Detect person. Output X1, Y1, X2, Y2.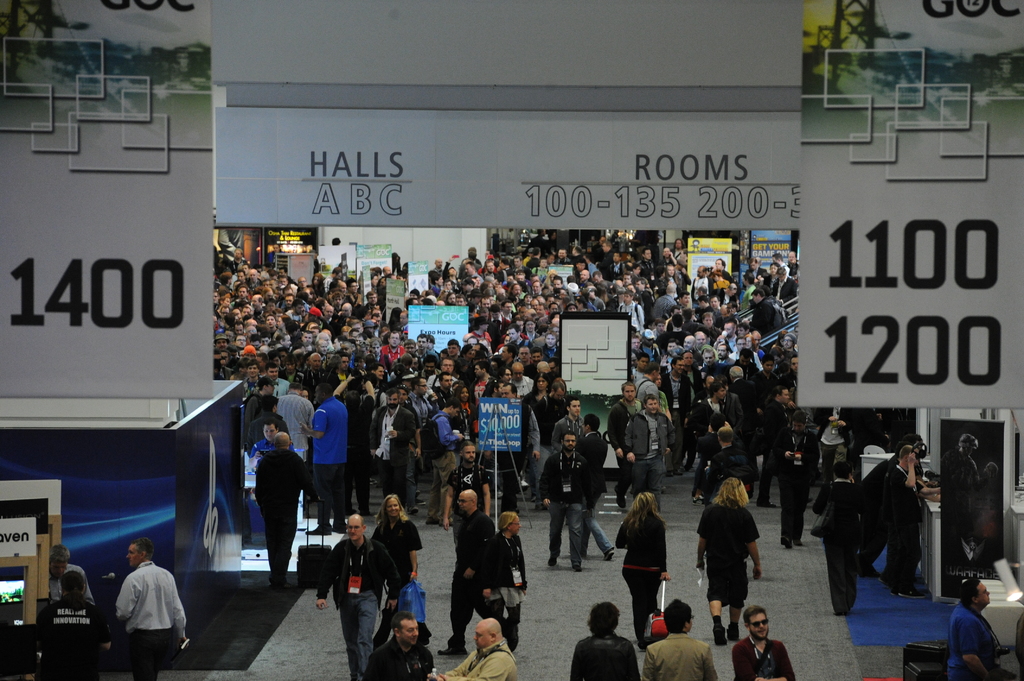
255, 431, 303, 585.
